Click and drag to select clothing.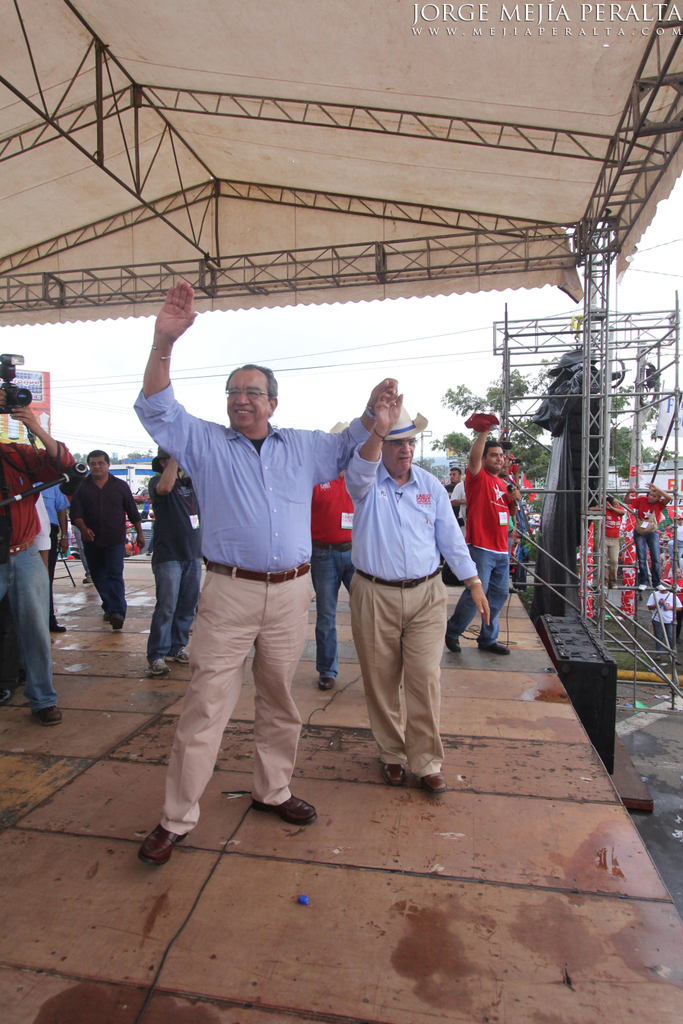
Selection: locate(126, 386, 370, 838).
